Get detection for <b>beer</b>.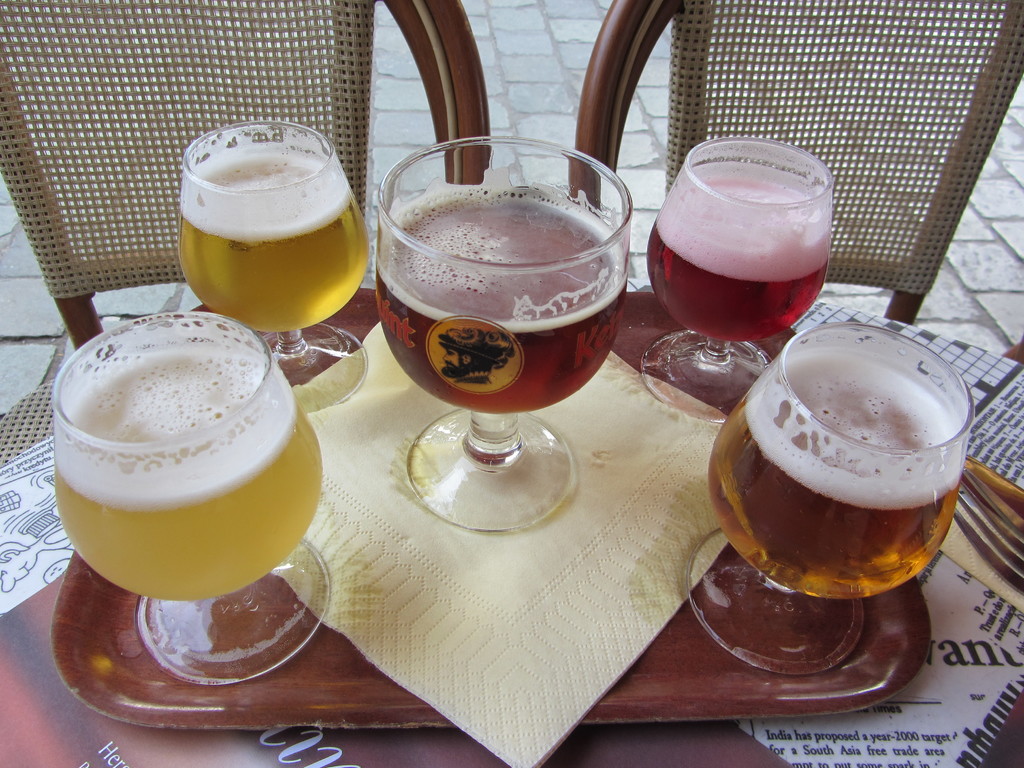
Detection: <box>639,131,830,425</box>.
